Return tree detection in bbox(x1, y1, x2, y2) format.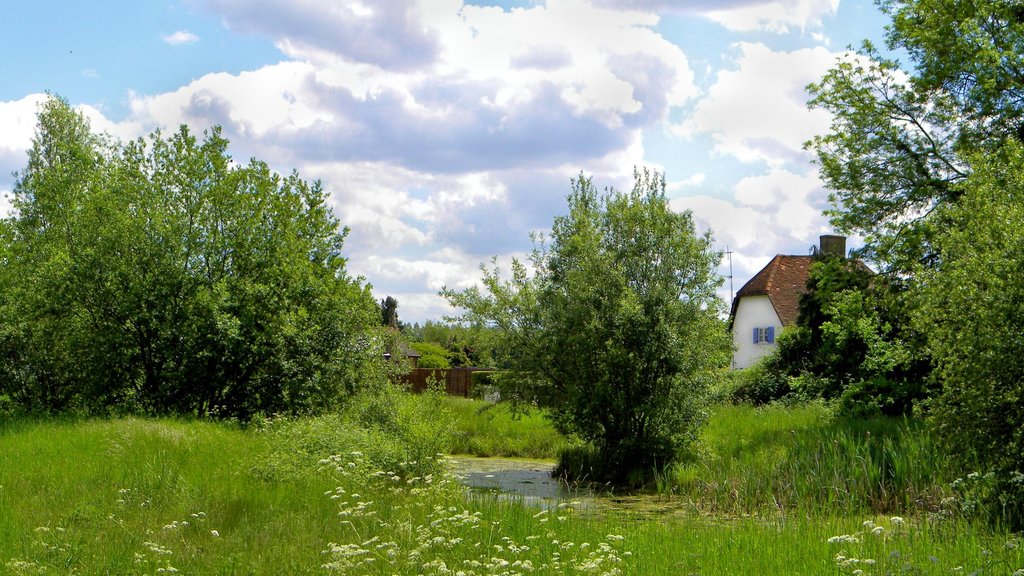
bbox(24, 111, 387, 449).
